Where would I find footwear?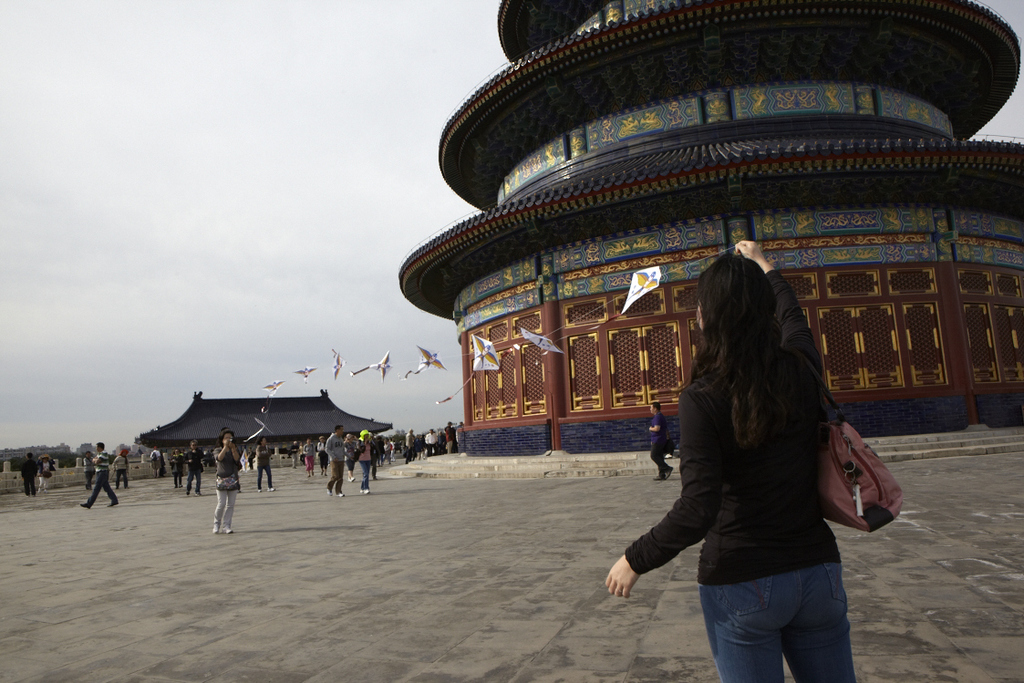
At {"left": 348, "top": 477, "right": 354, "bottom": 481}.
